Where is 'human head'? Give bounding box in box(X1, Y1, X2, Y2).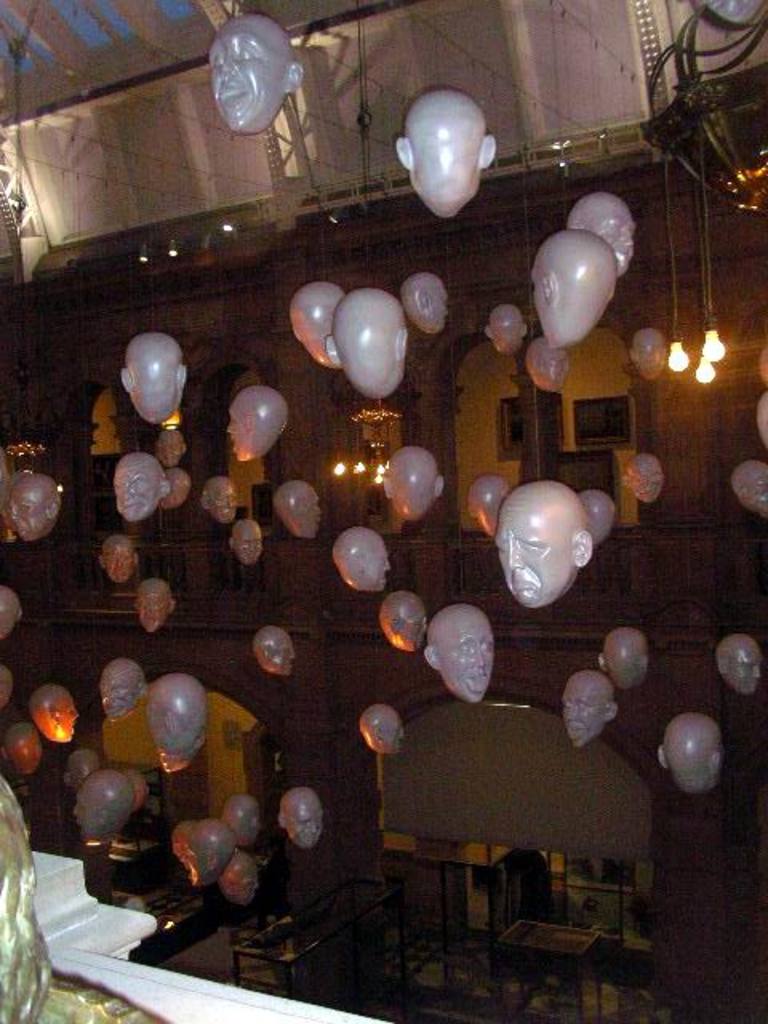
box(629, 330, 666, 384).
